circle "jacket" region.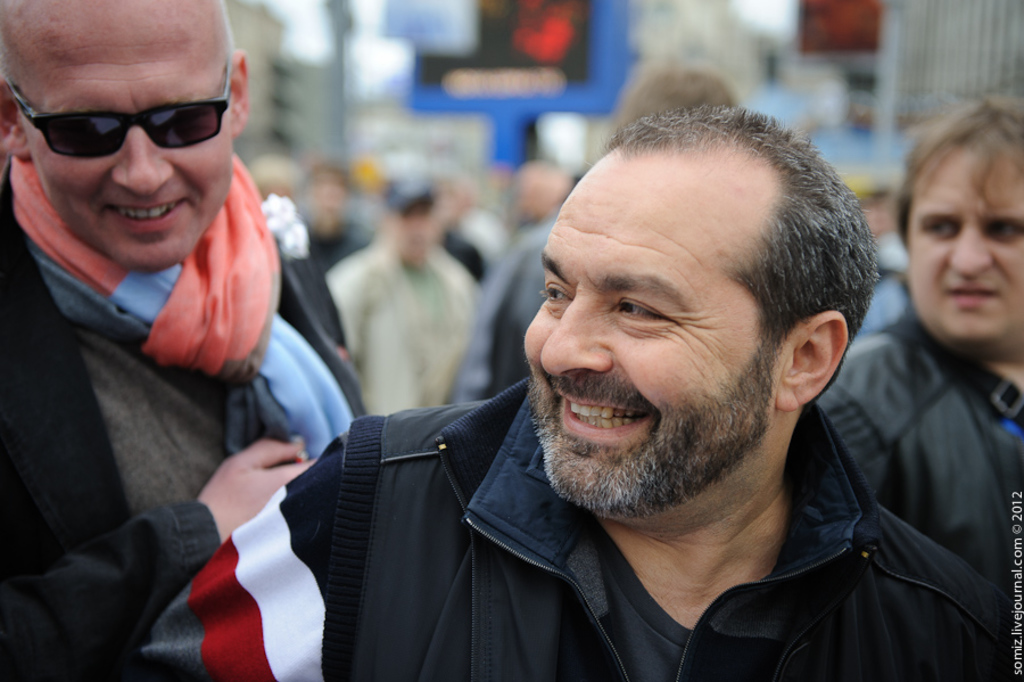
Region: crop(323, 232, 485, 419).
